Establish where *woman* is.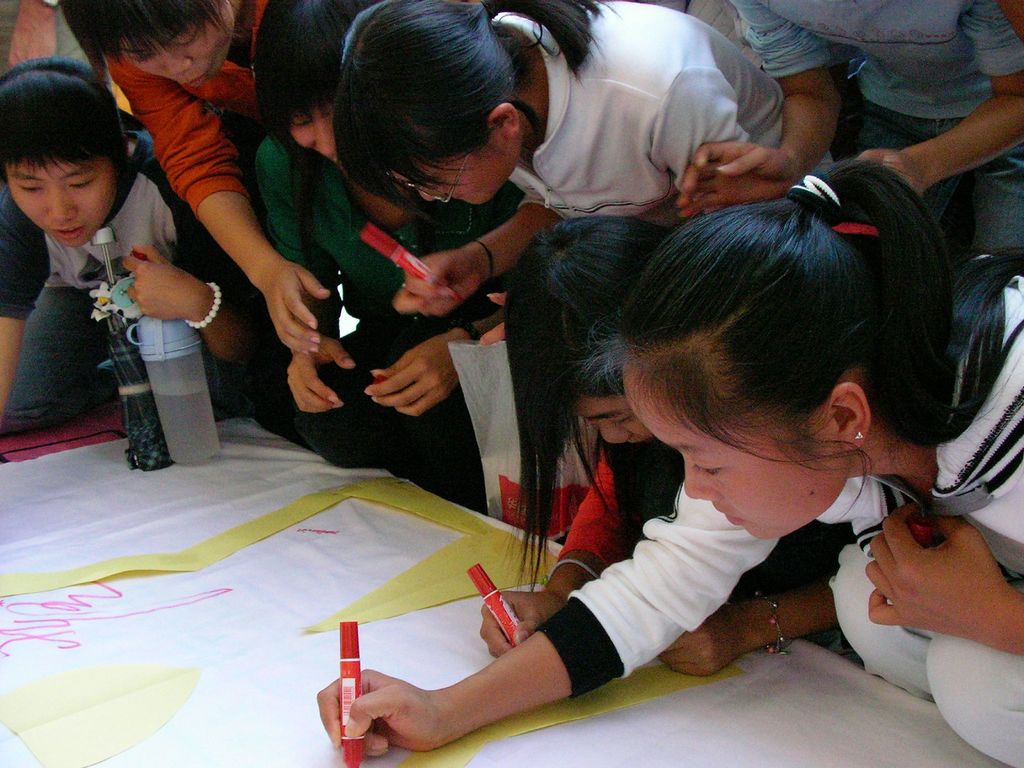
Established at <region>252, 0, 486, 513</region>.
